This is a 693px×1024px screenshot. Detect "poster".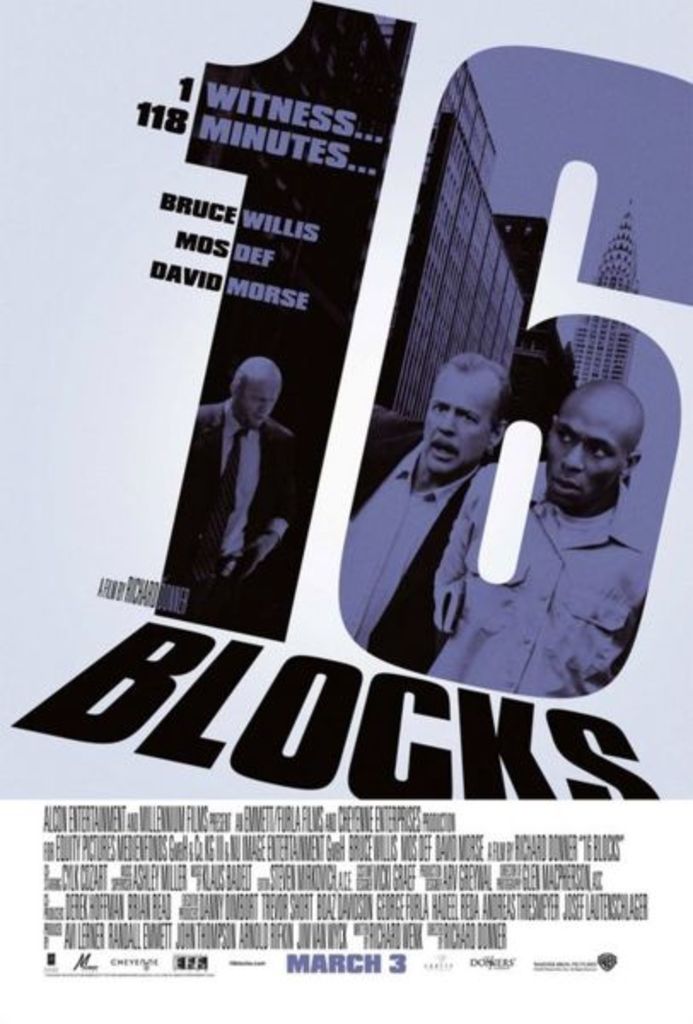
x1=0 y1=0 x2=691 y2=1022.
